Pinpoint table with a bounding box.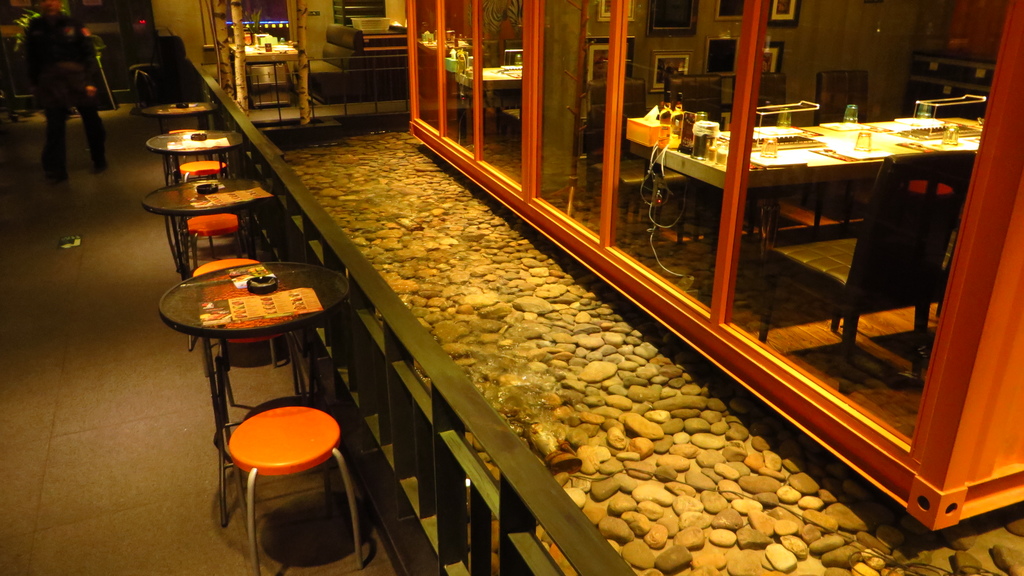
(138,171,278,285).
